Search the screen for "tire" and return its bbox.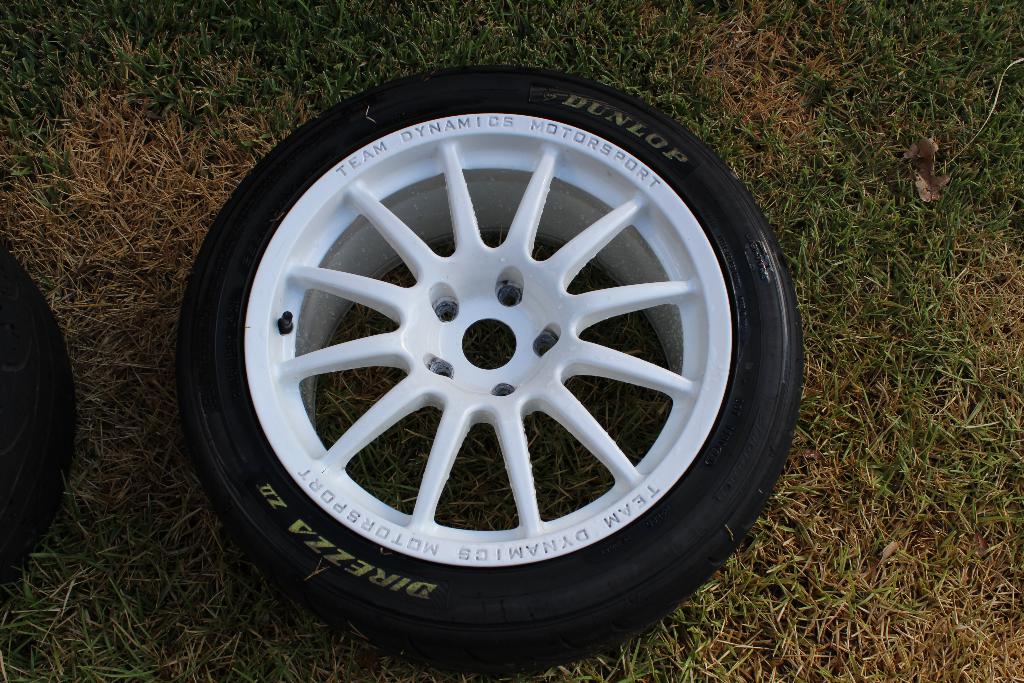
Found: 166/66/803/673.
